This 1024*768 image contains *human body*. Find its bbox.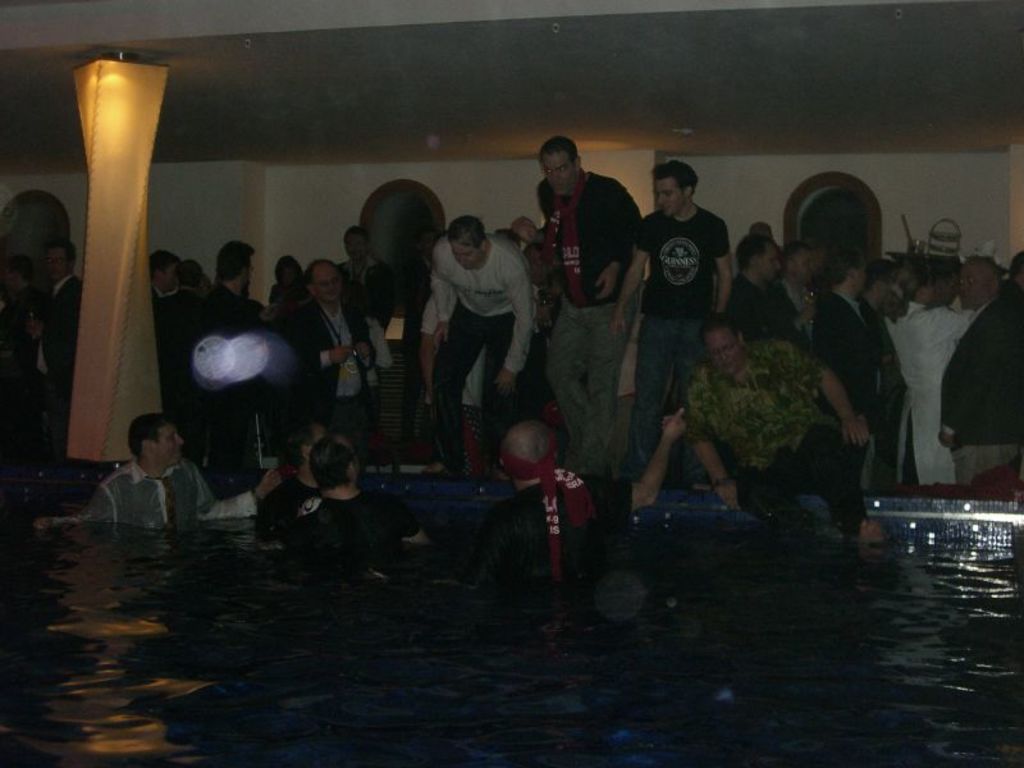
(682,315,877,540).
